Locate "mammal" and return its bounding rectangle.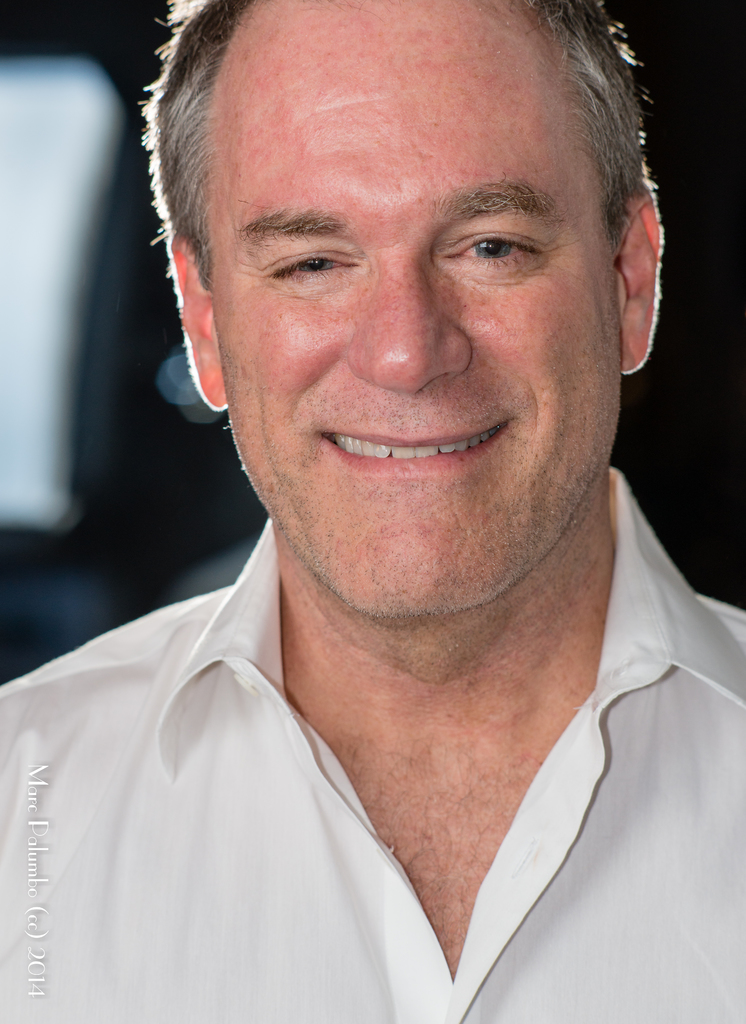
{"left": 10, "top": 0, "right": 745, "bottom": 1013}.
